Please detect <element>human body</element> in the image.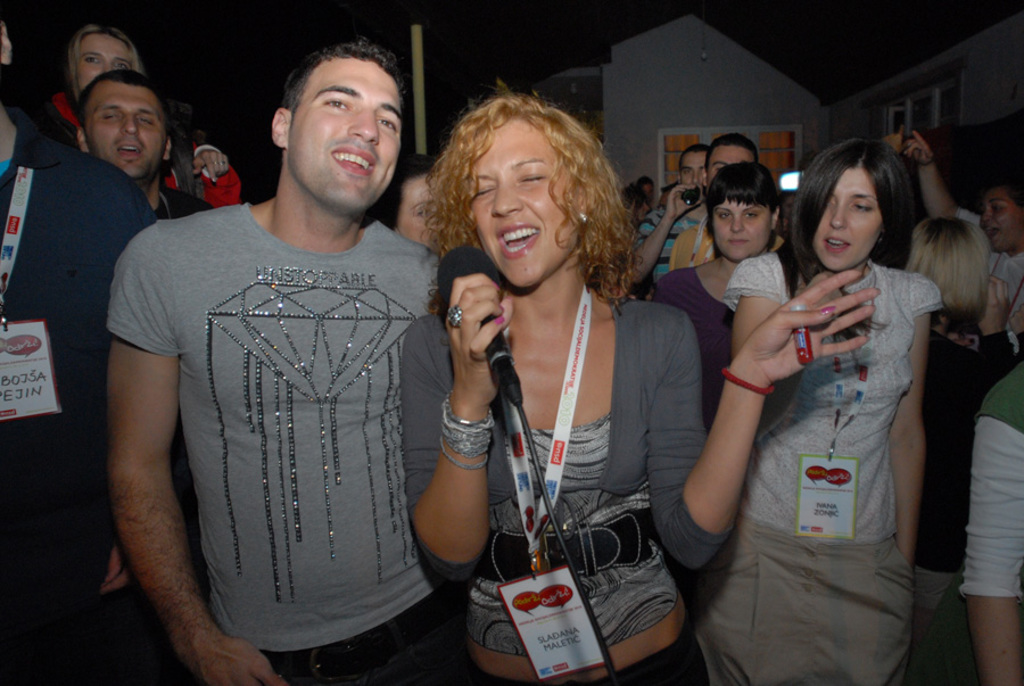
{"left": 902, "top": 132, "right": 1023, "bottom": 350}.
